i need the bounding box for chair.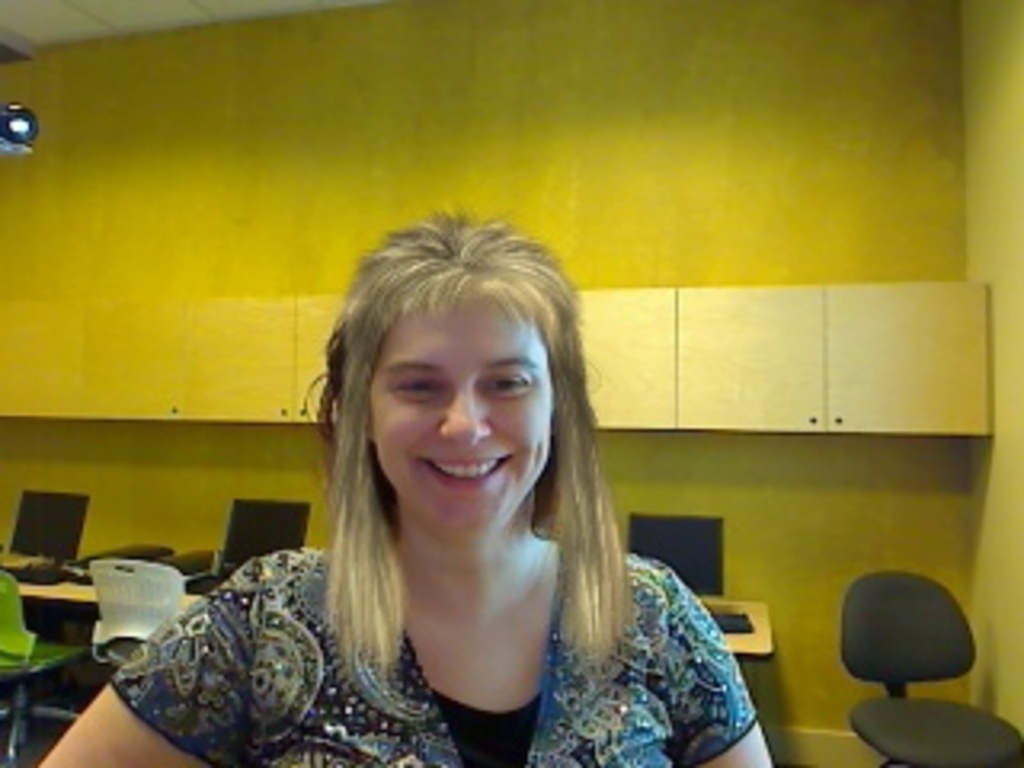
Here it is: l=822, t=554, r=979, b=752.
